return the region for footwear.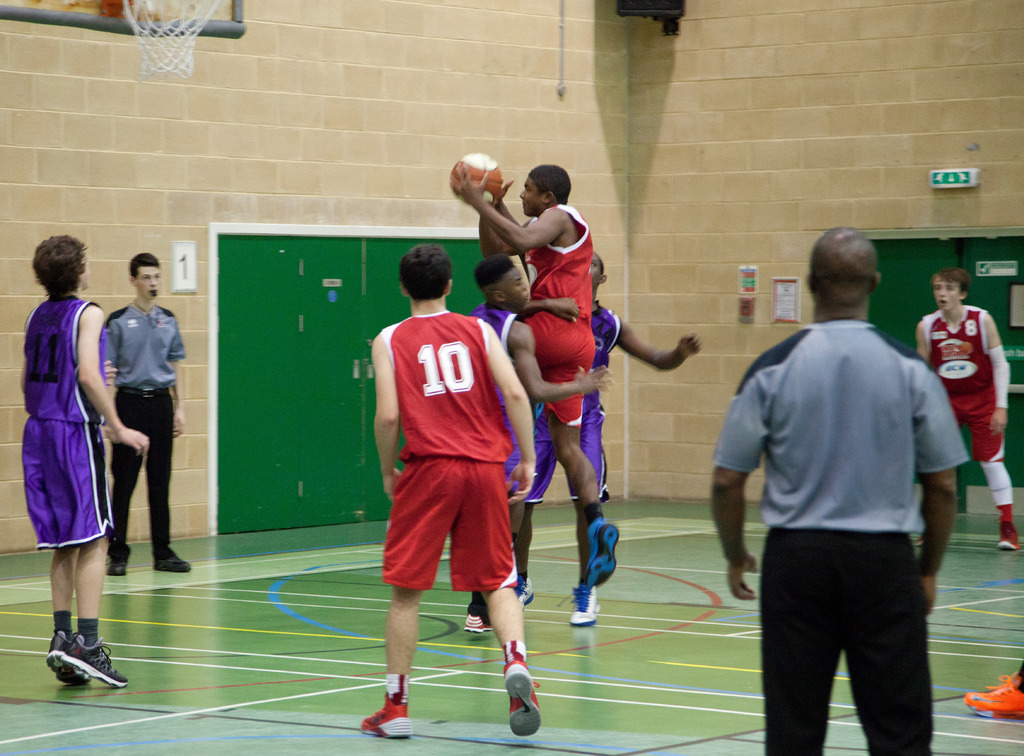
bbox(360, 698, 413, 737).
